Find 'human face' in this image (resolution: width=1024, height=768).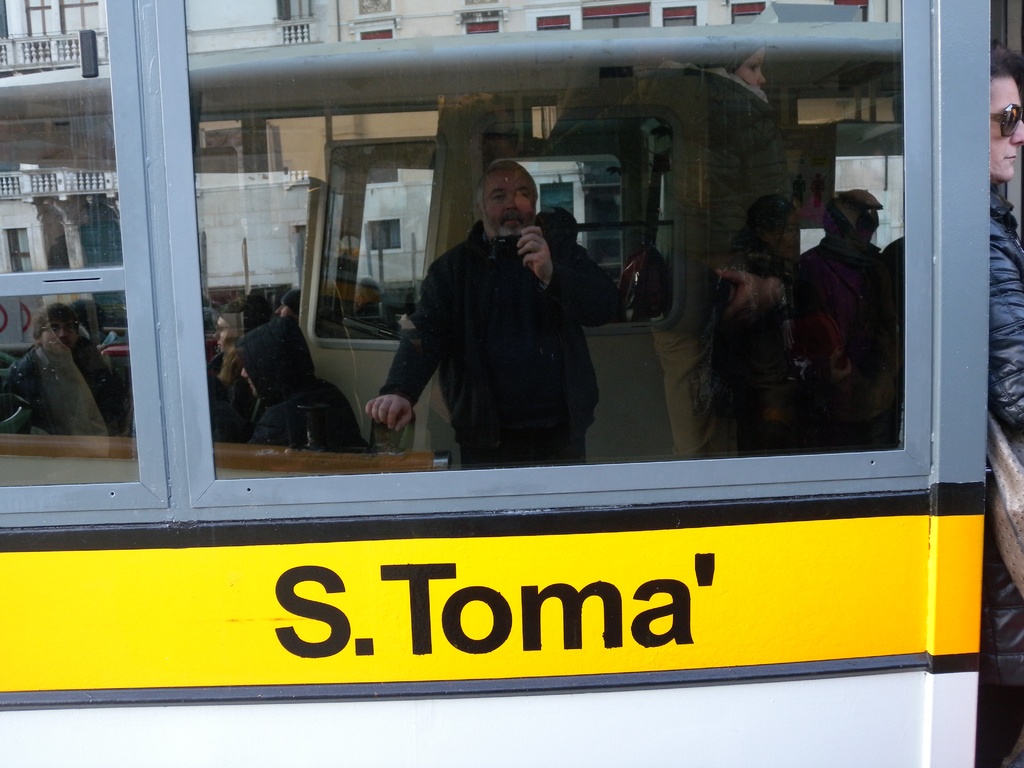
x1=40, y1=316, x2=80, y2=357.
